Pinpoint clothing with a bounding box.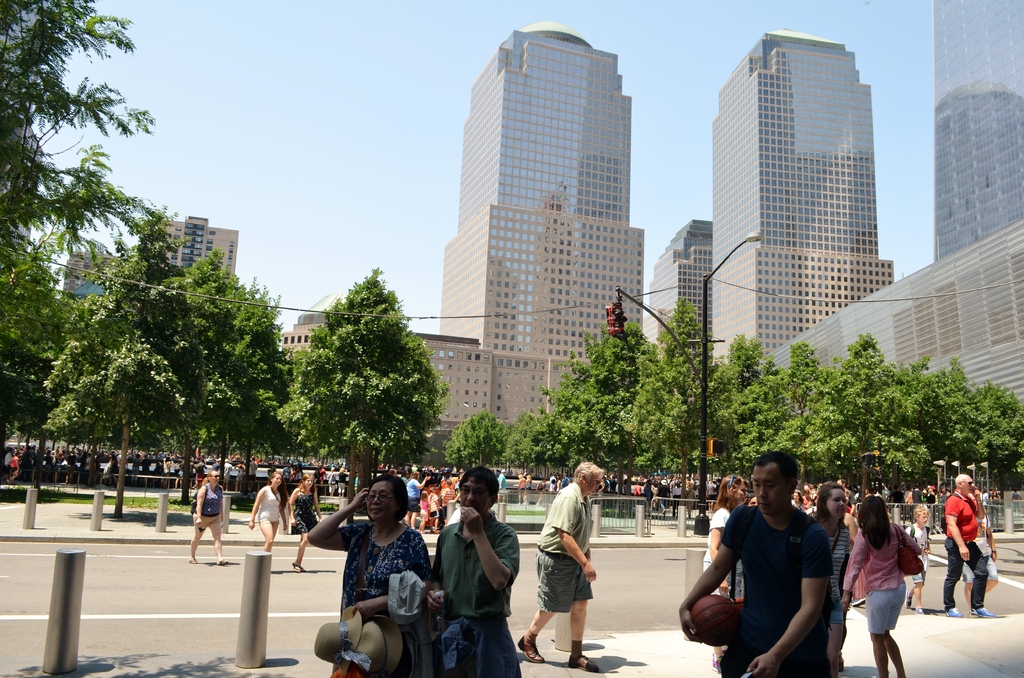
bbox=(203, 482, 224, 533).
